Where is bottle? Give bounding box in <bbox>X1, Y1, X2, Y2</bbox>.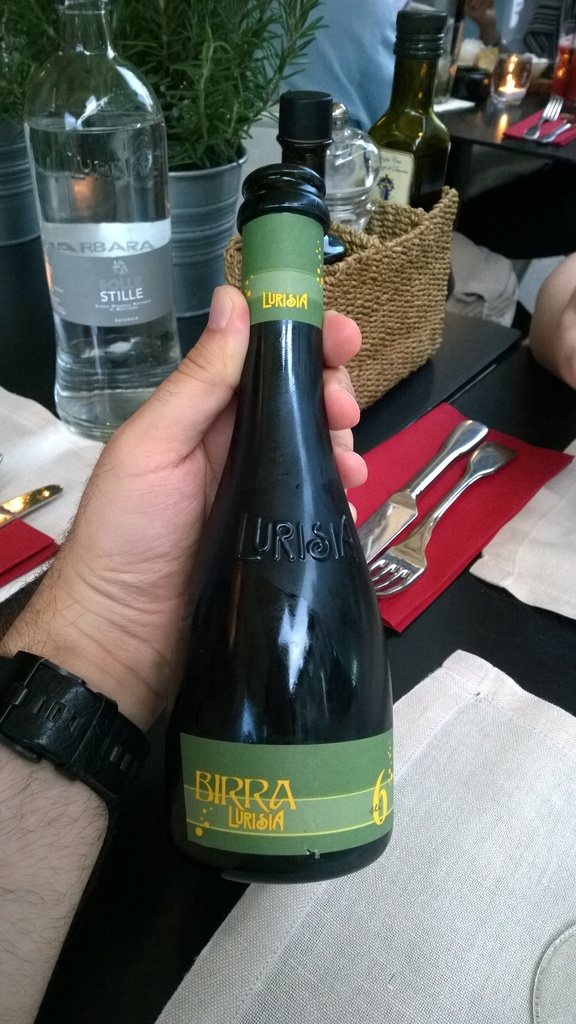
<bbox>376, 1, 490, 297</bbox>.
